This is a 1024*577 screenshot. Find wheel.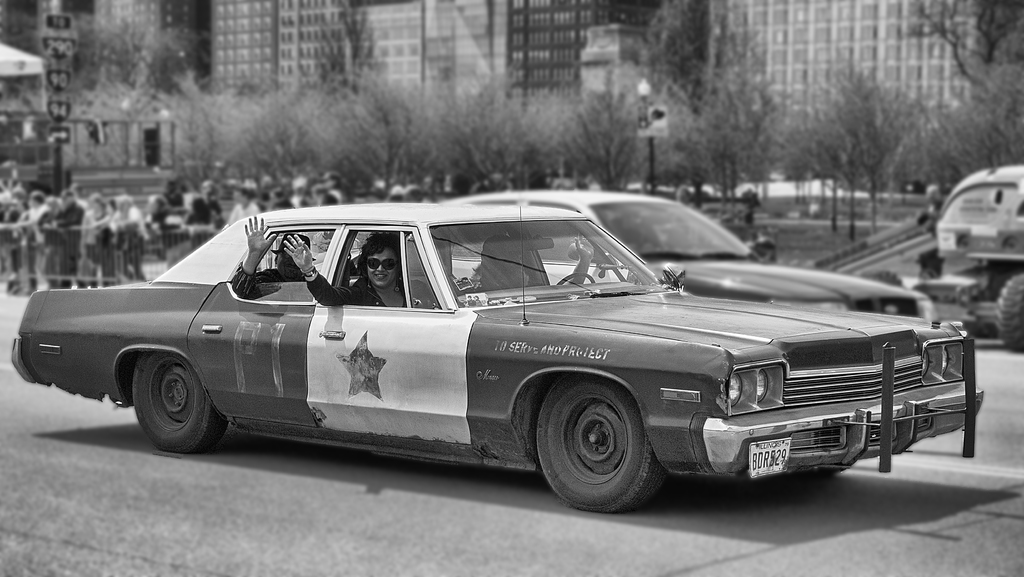
Bounding box: {"x1": 534, "y1": 376, "x2": 663, "y2": 500}.
